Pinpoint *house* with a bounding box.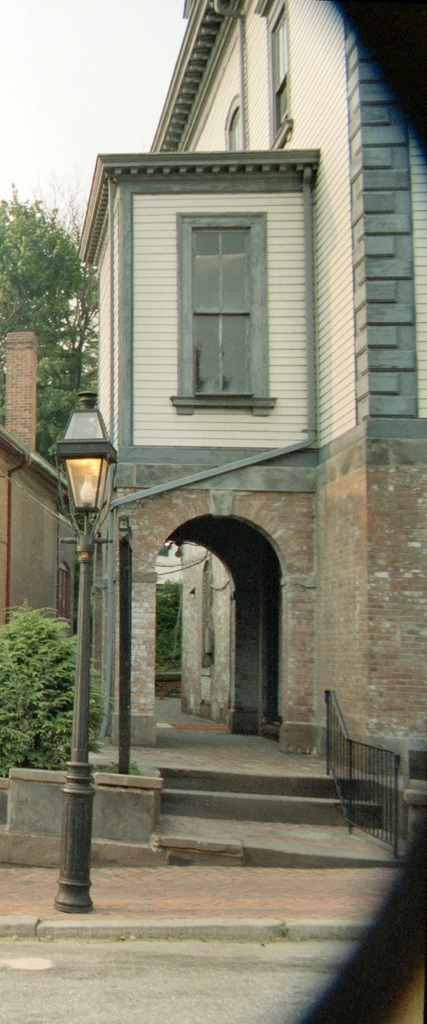
bbox(0, 431, 79, 653).
